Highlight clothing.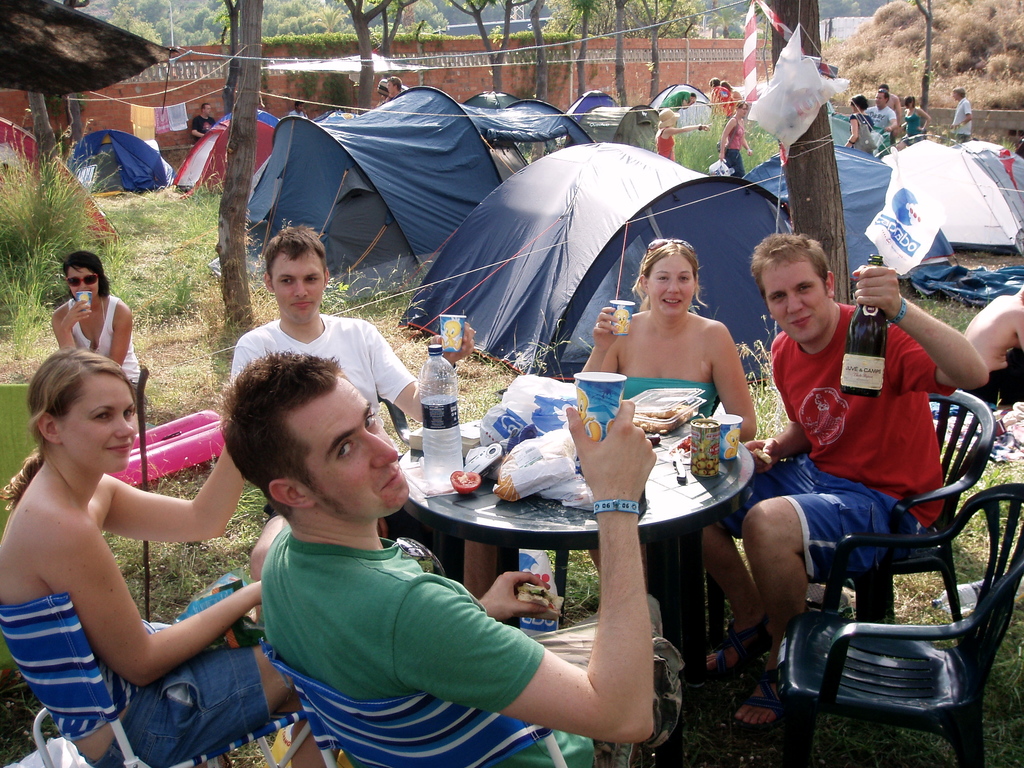
Highlighted region: x1=719 y1=117 x2=747 y2=180.
